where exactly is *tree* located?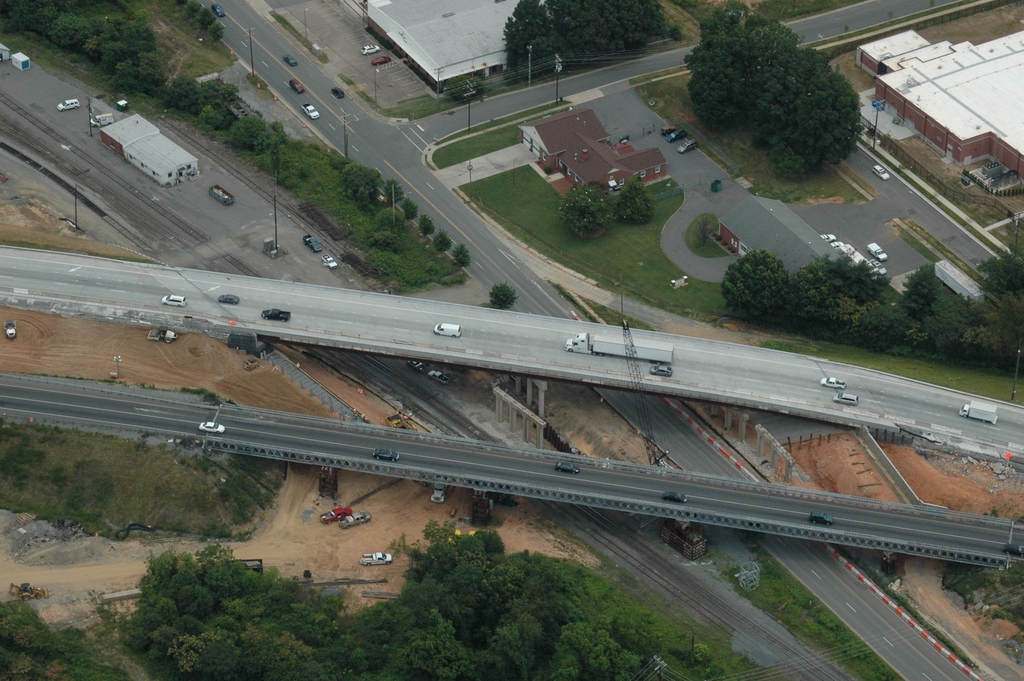
Its bounding box is region(422, 211, 433, 236).
